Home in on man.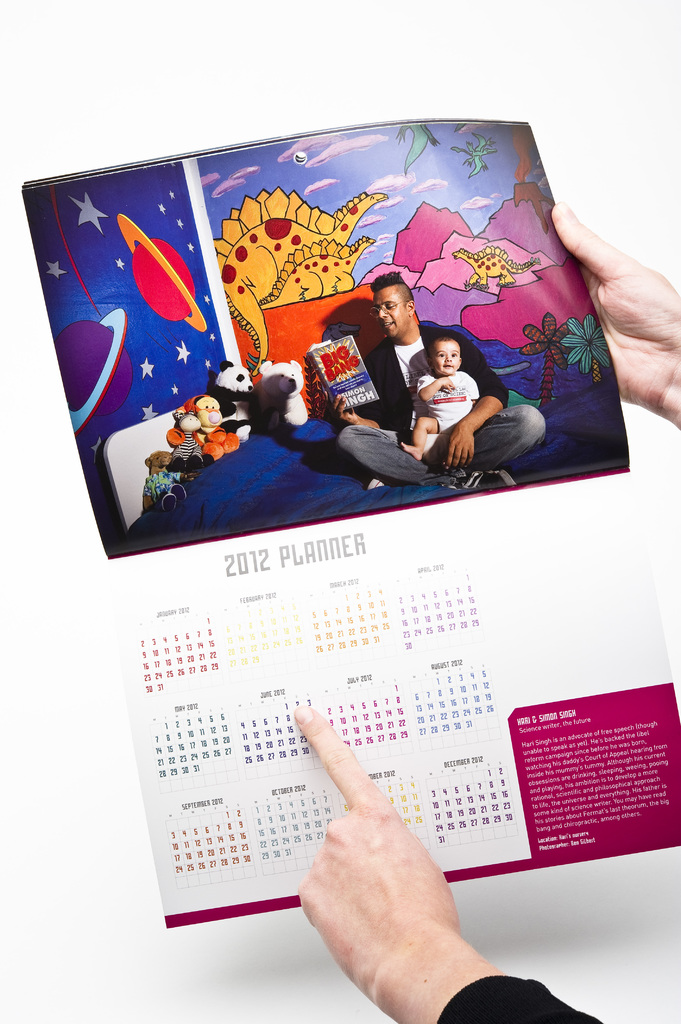
Homed in at box(332, 276, 545, 481).
